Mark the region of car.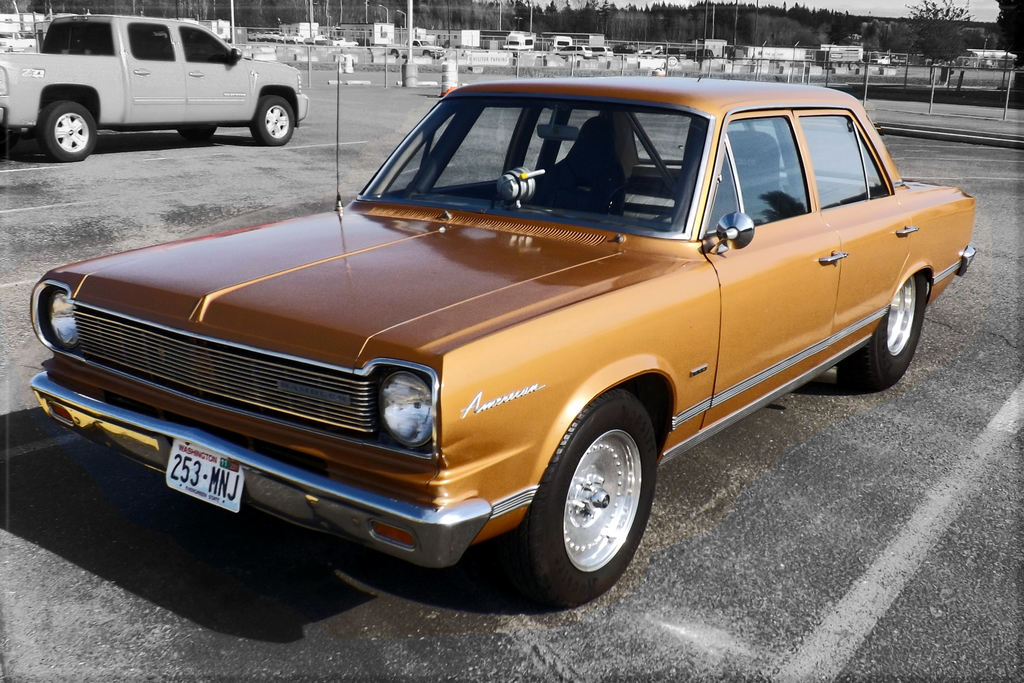
Region: left=30, top=62, right=977, bottom=609.
